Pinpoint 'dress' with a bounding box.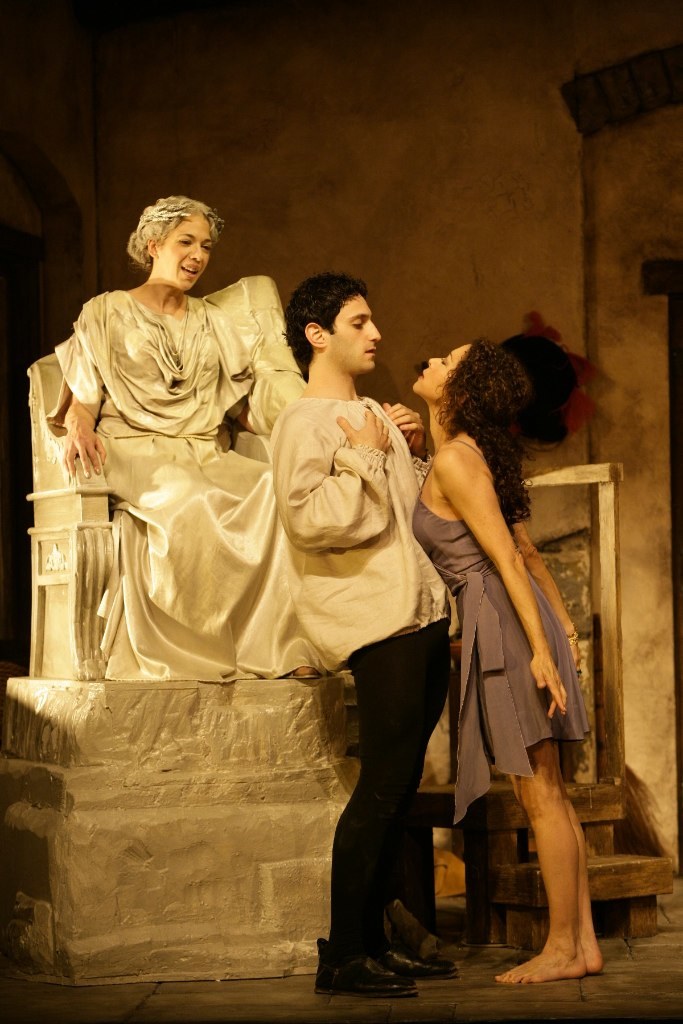
x1=408 y1=437 x2=592 y2=829.
